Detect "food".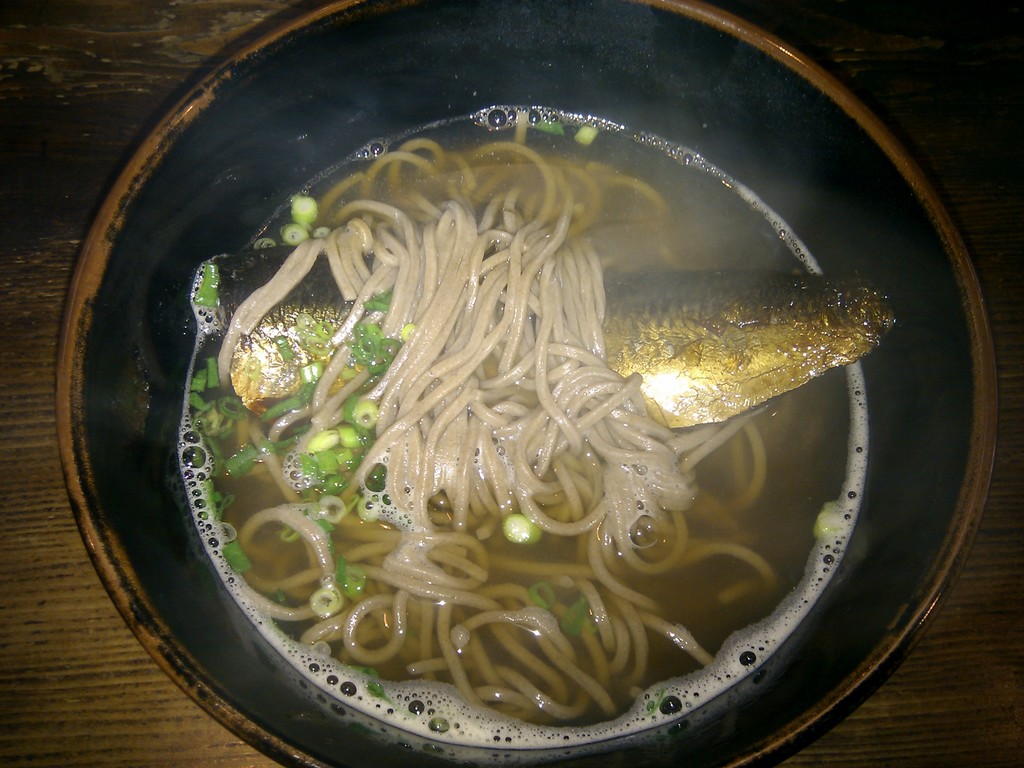
Detected at l=244, t=177, r=914, b=662.
